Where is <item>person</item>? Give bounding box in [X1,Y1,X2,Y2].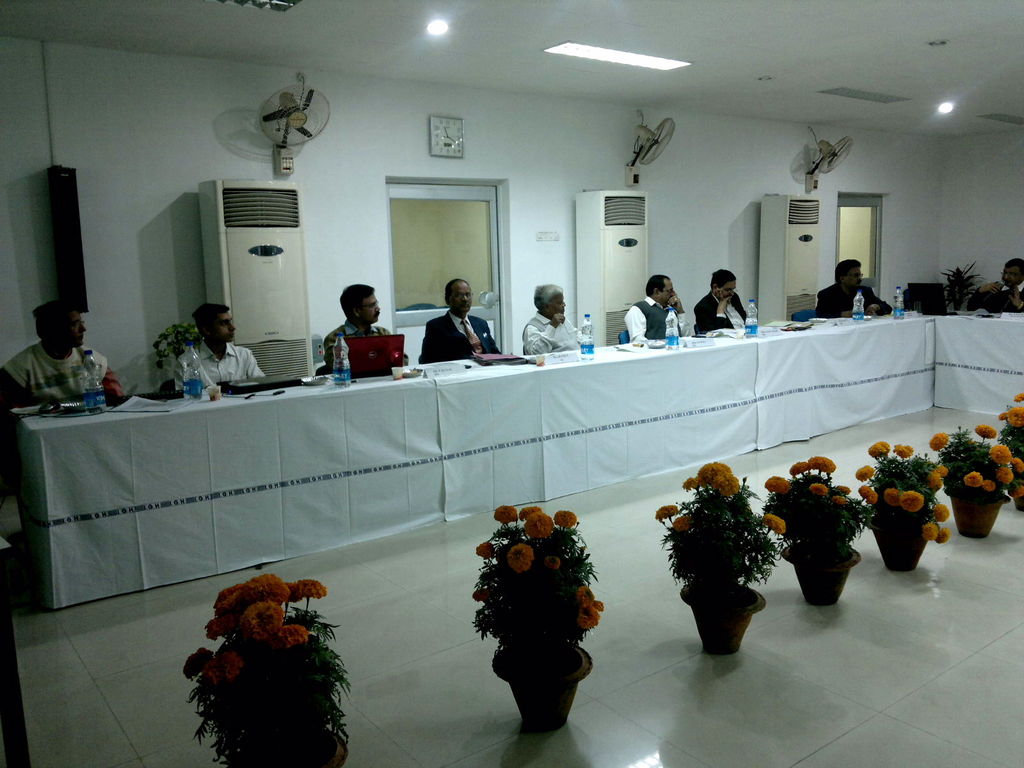
[627,274,694,342].
